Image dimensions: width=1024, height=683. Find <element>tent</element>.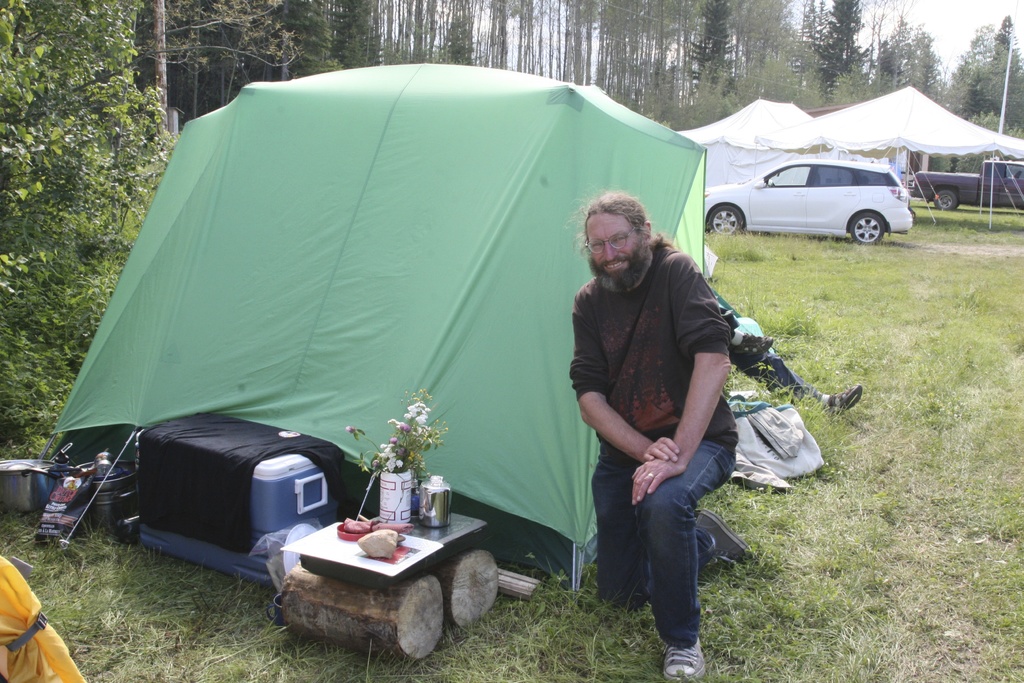
[673, 91, 830, 206].
